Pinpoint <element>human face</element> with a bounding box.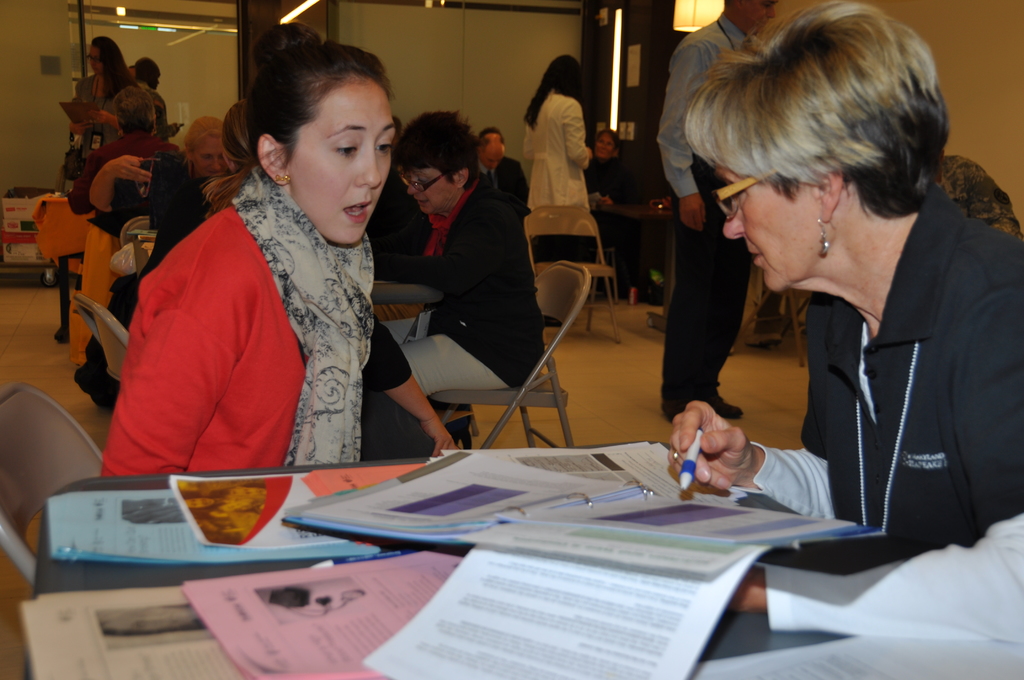
(284,81,396,250).
